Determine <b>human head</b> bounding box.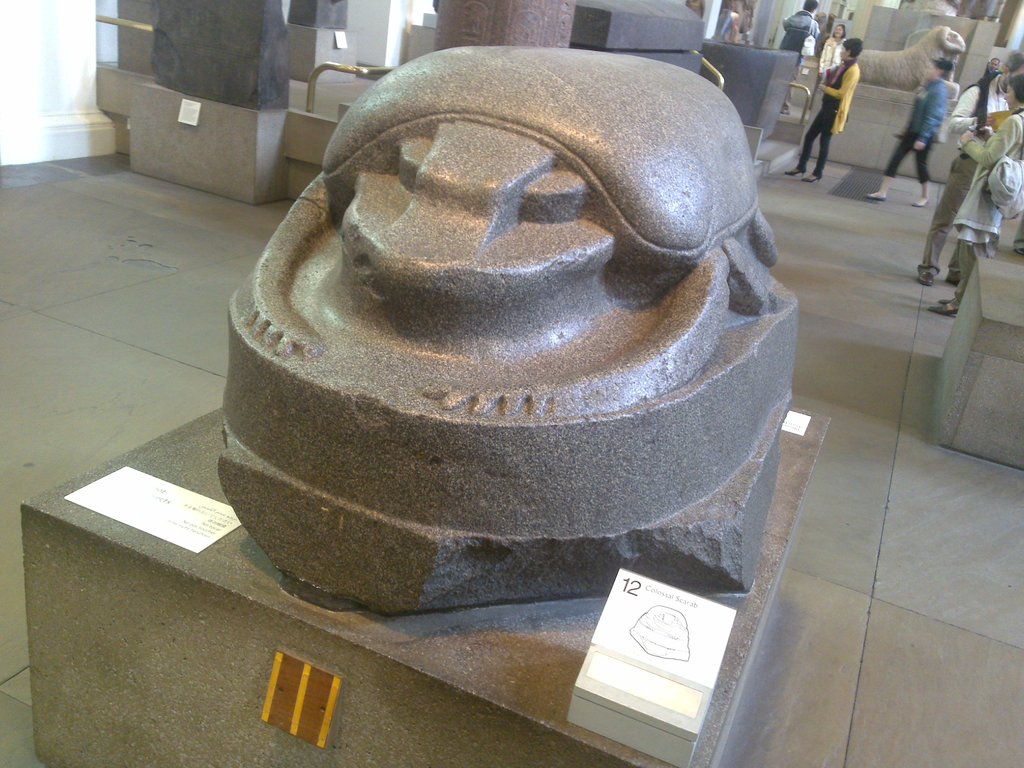
Determined: [925,54,946,78].
